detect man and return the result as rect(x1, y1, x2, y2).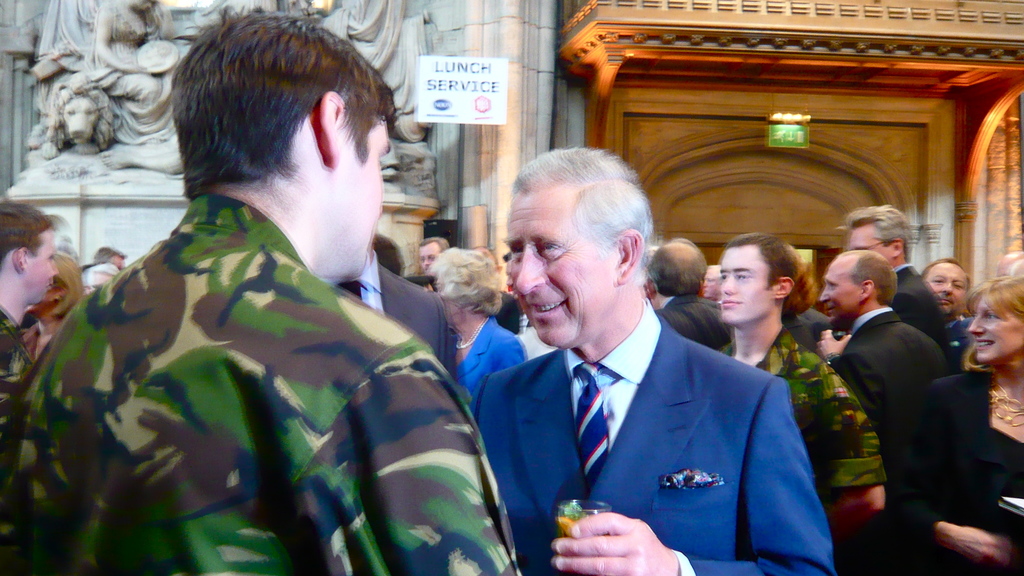
rect(824, 251, 949, 422).
